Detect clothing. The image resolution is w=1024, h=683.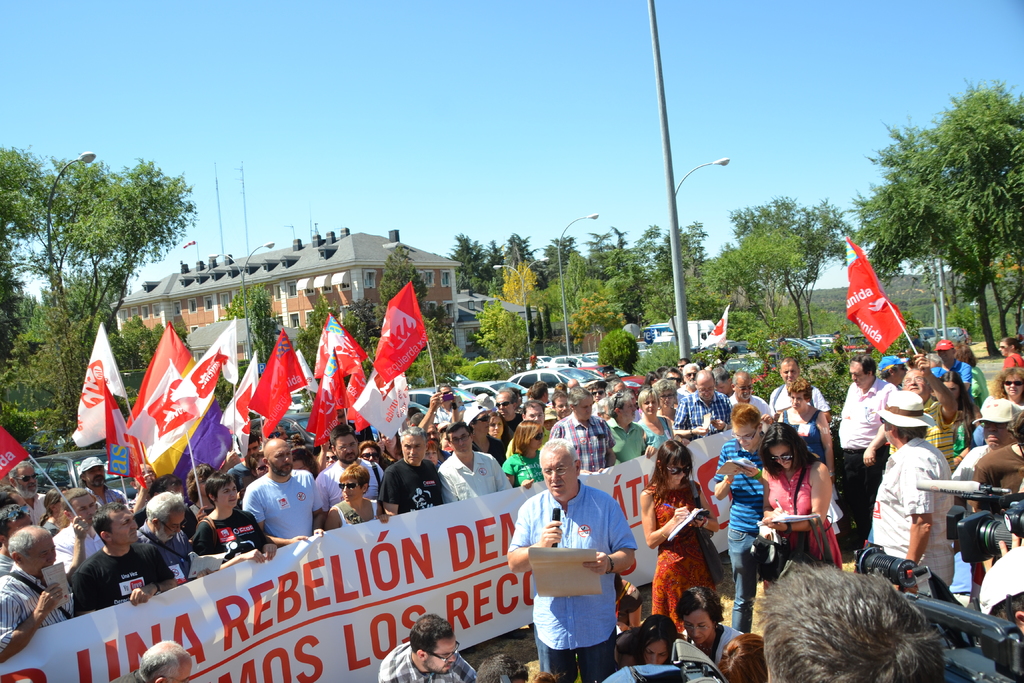
554 407 612 467.
